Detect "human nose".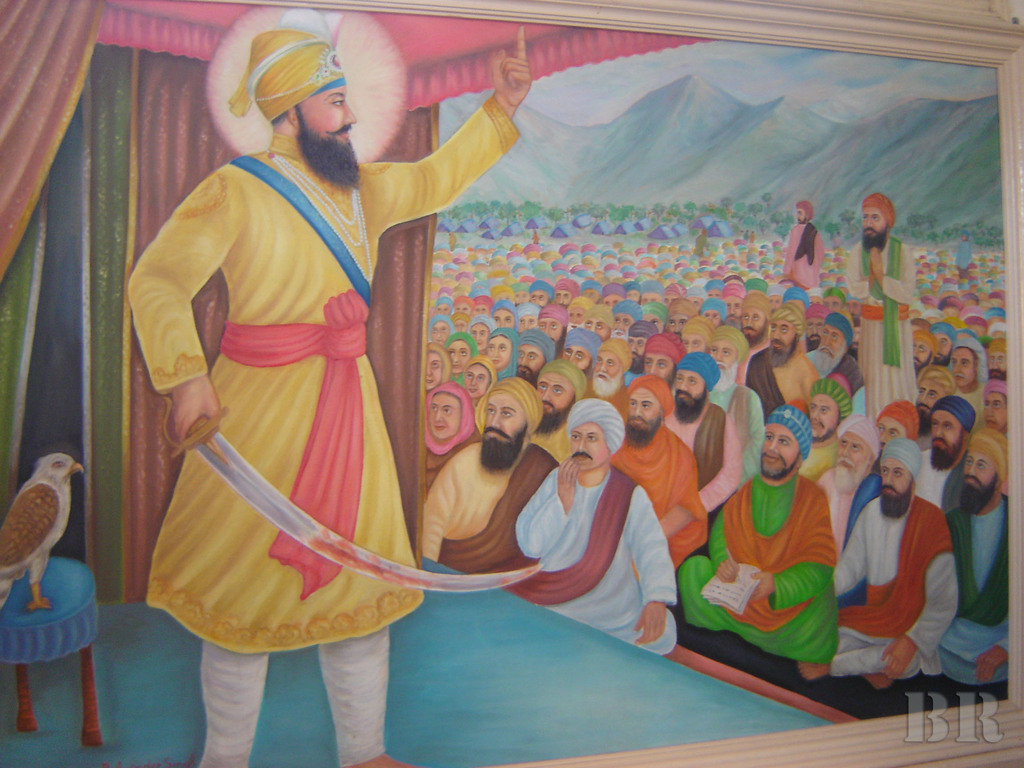
Detected at (770,440,781,451).
